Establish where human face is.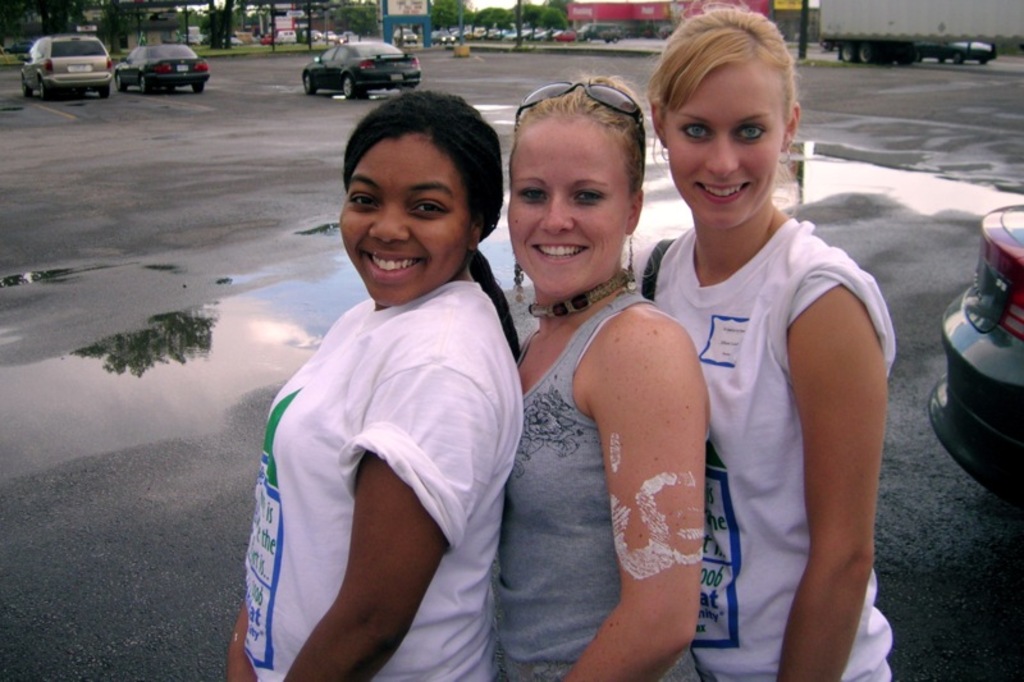
Established at {"x1": 329, "y1": 131, "x2": 474, "y2": 306}.
